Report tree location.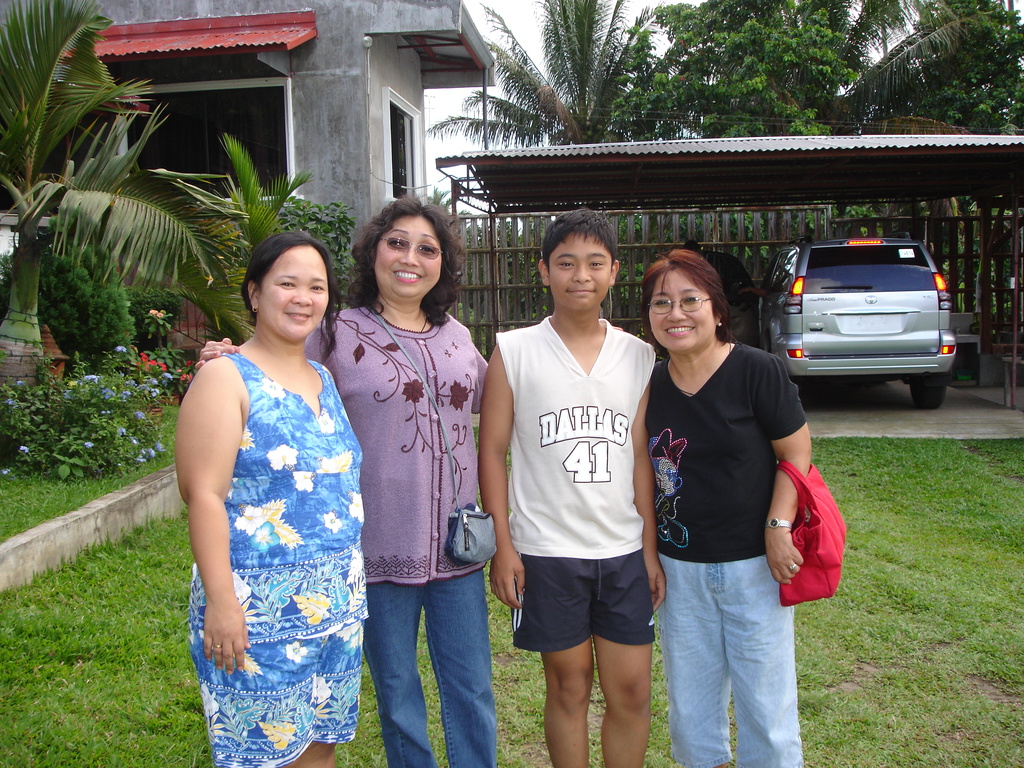
Report: bbox(425, 0, 669, 213).
